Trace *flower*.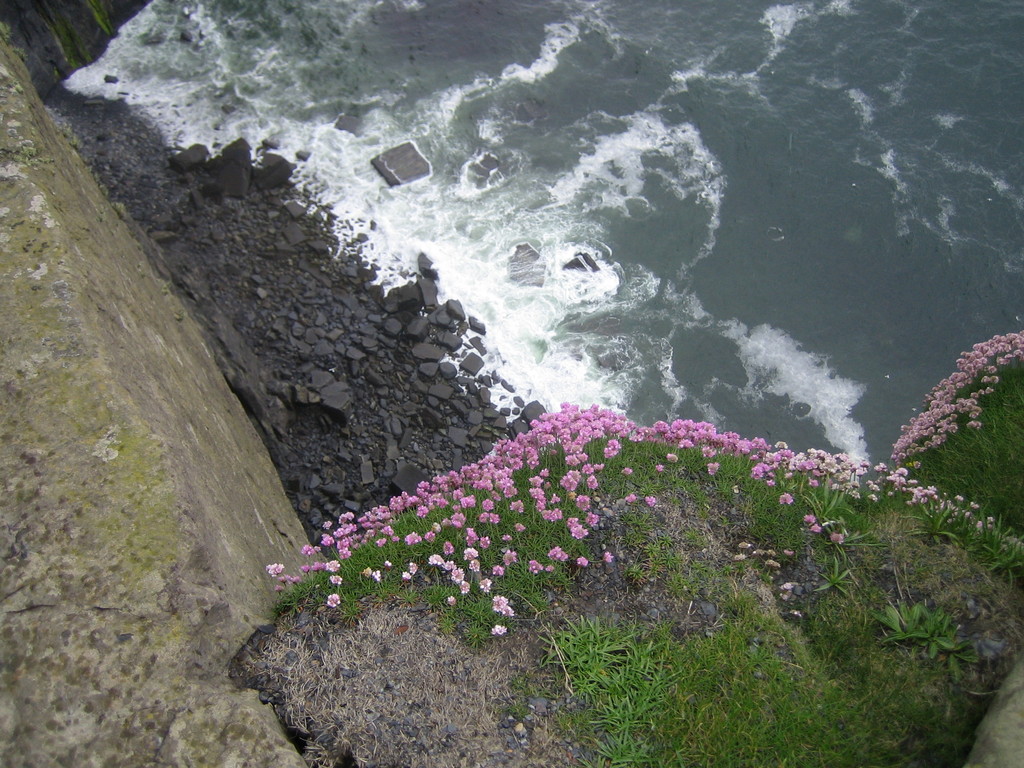
Traced to <bbox>463, 545, 477, 559</bbox>.
